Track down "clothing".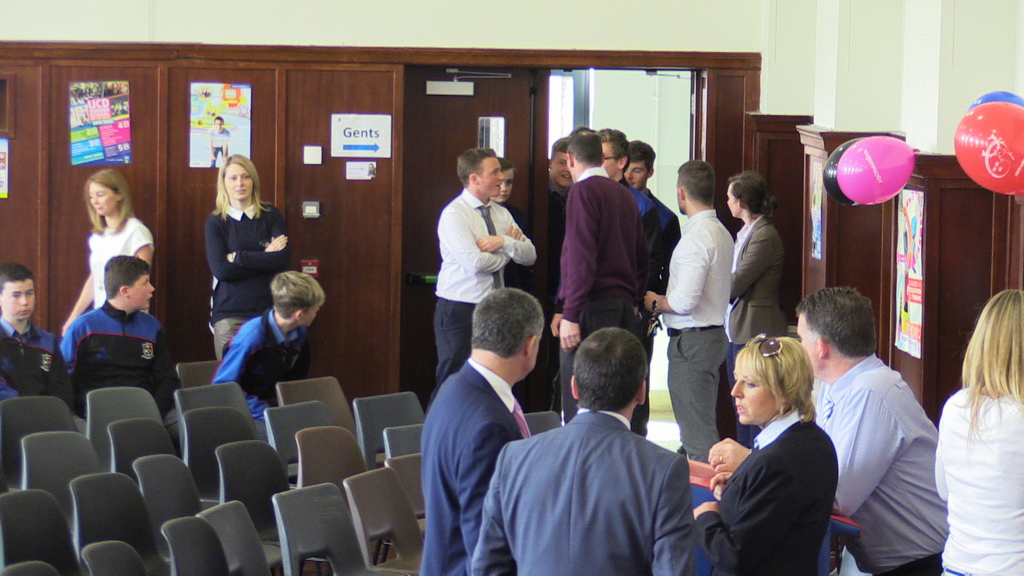
Tracked to <bbox>724, 214, 788, 449</bbox>.
